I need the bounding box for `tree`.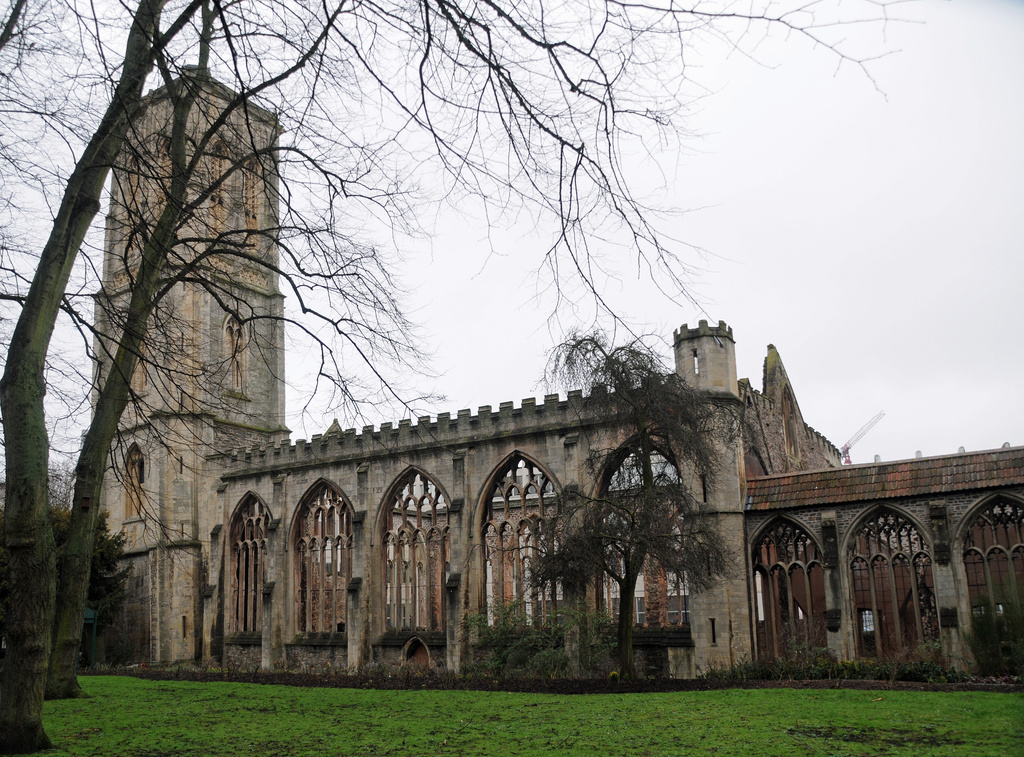
Here it is: <box>45,467,139,657</box>.
